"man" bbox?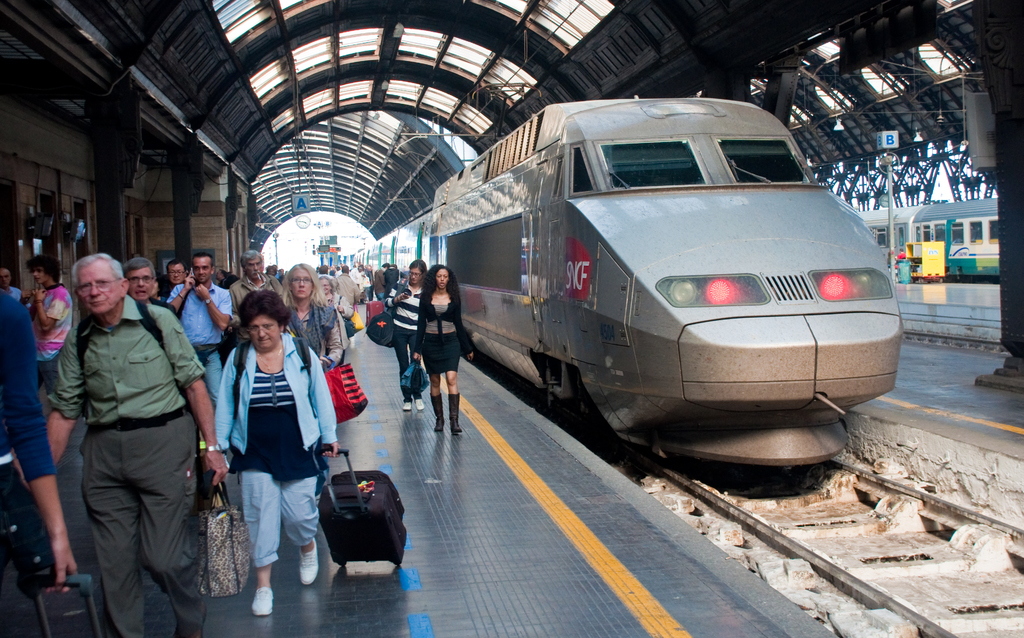
select_region(120, 259, 180, 319)
